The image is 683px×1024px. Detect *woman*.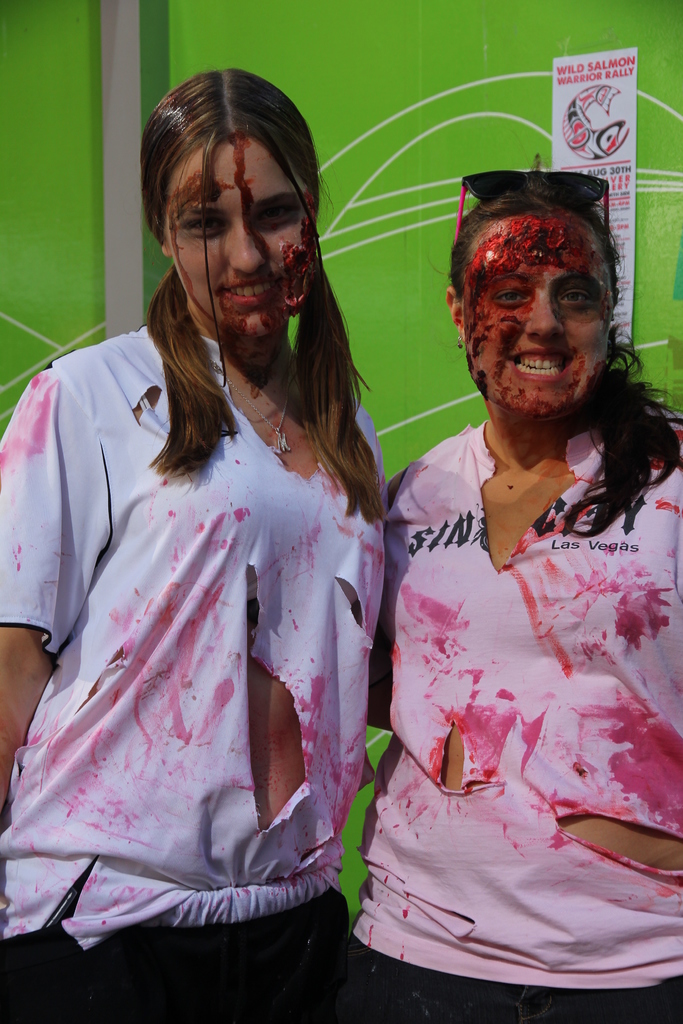
Detection: locate(340, 151, 682, 1023).
